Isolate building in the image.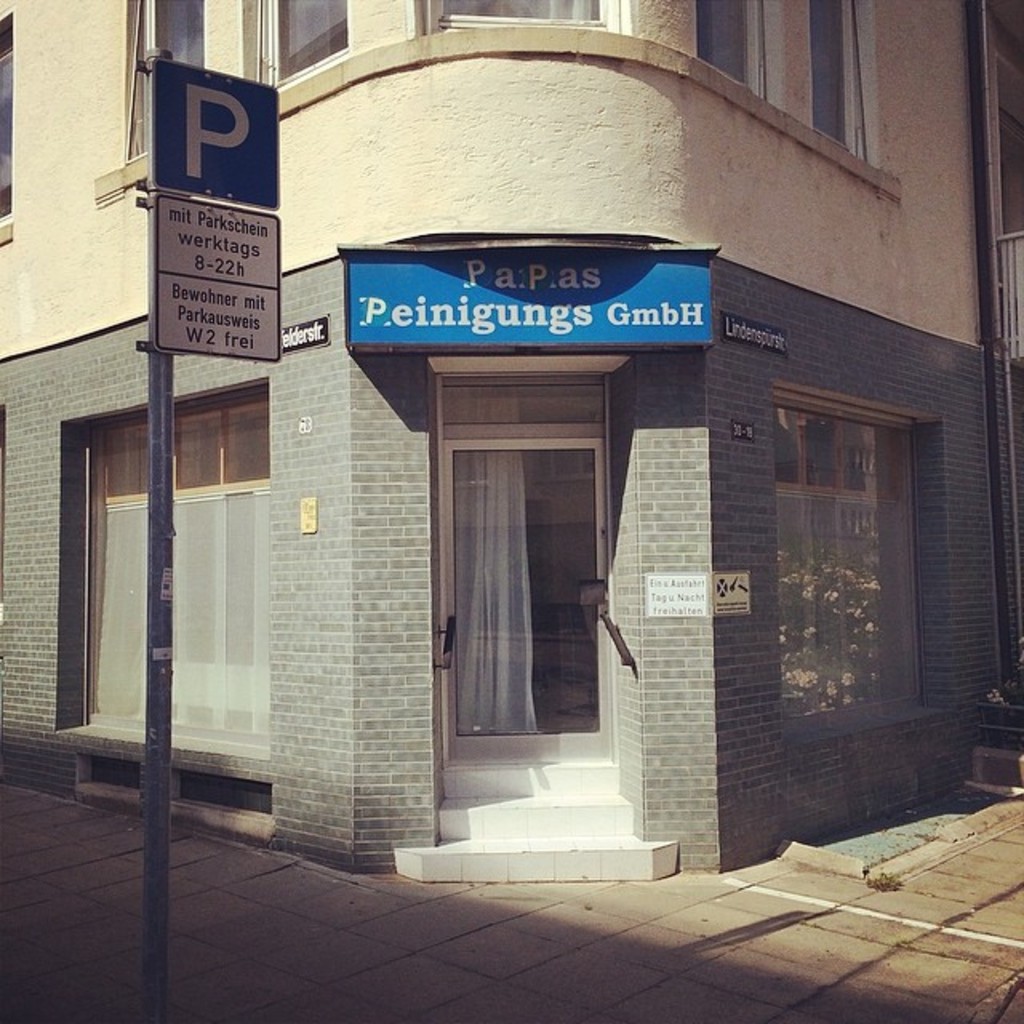
Isolated region: (left=0, top=0, right=1022, bottom=880).
